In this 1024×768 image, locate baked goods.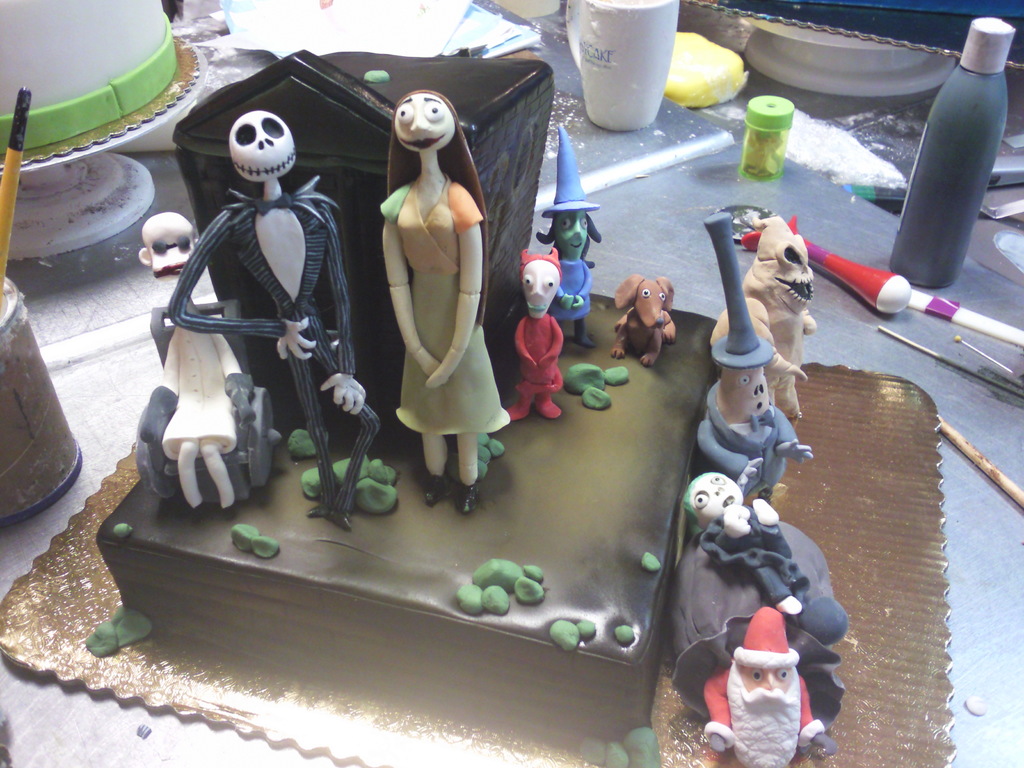
Bounding box: [x1=67, y1=49, x2=815, y2=767].
